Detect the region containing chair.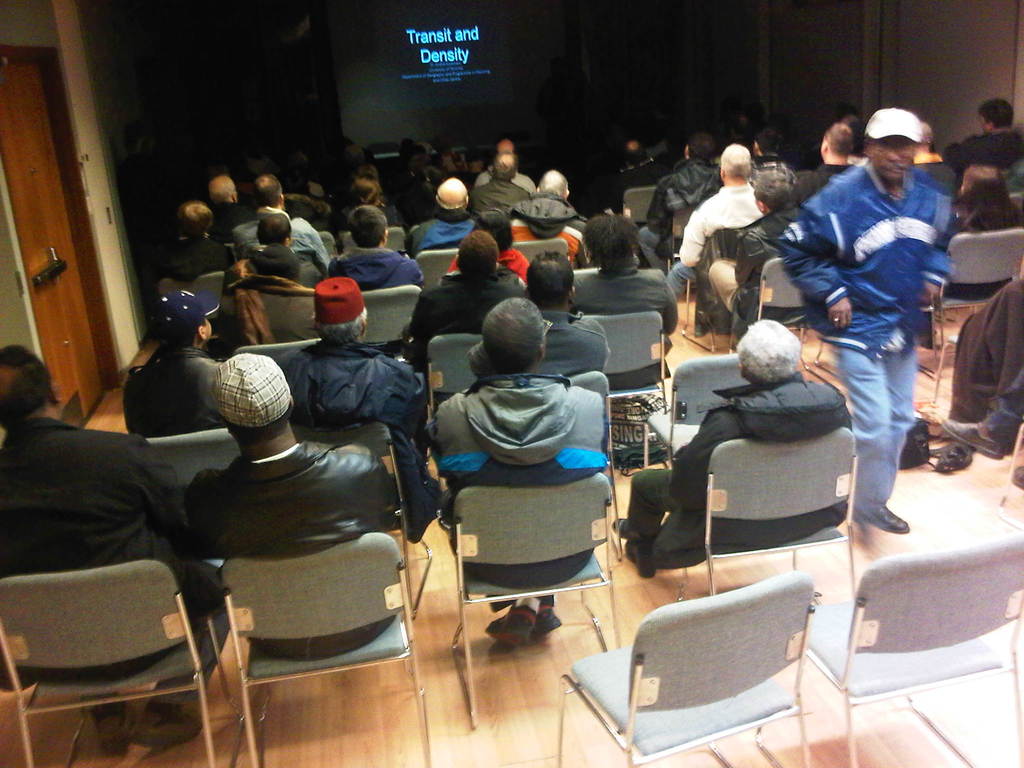
292 426 435 616.
